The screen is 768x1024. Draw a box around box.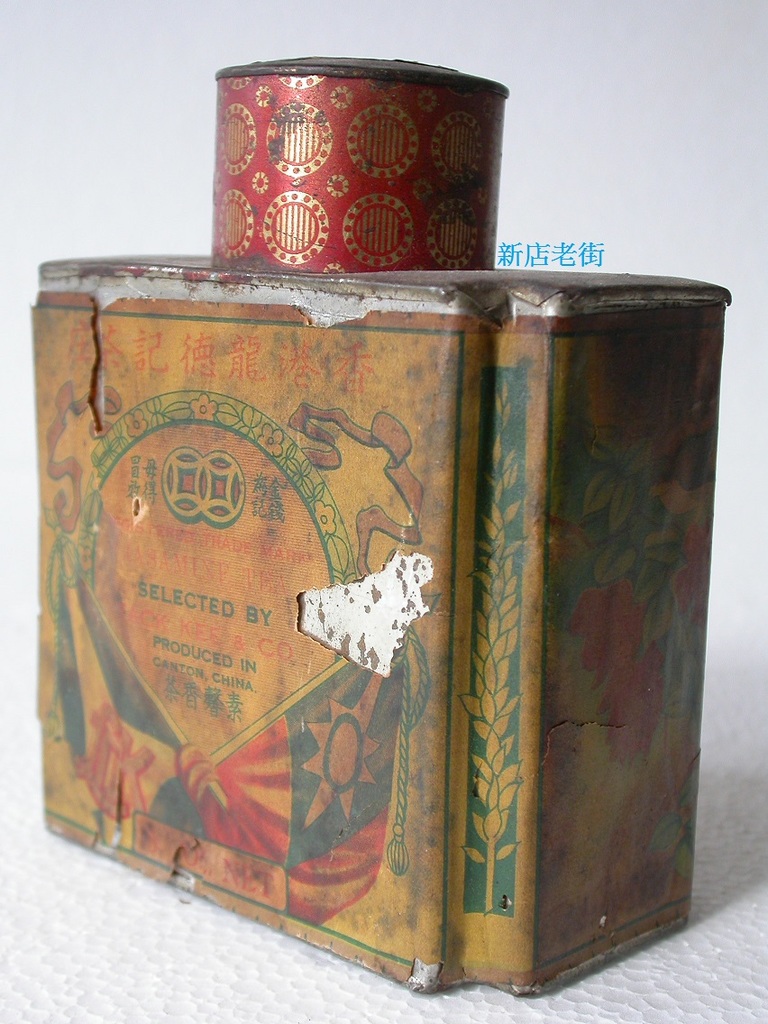
l=24, t=247, r=725, b=998.
